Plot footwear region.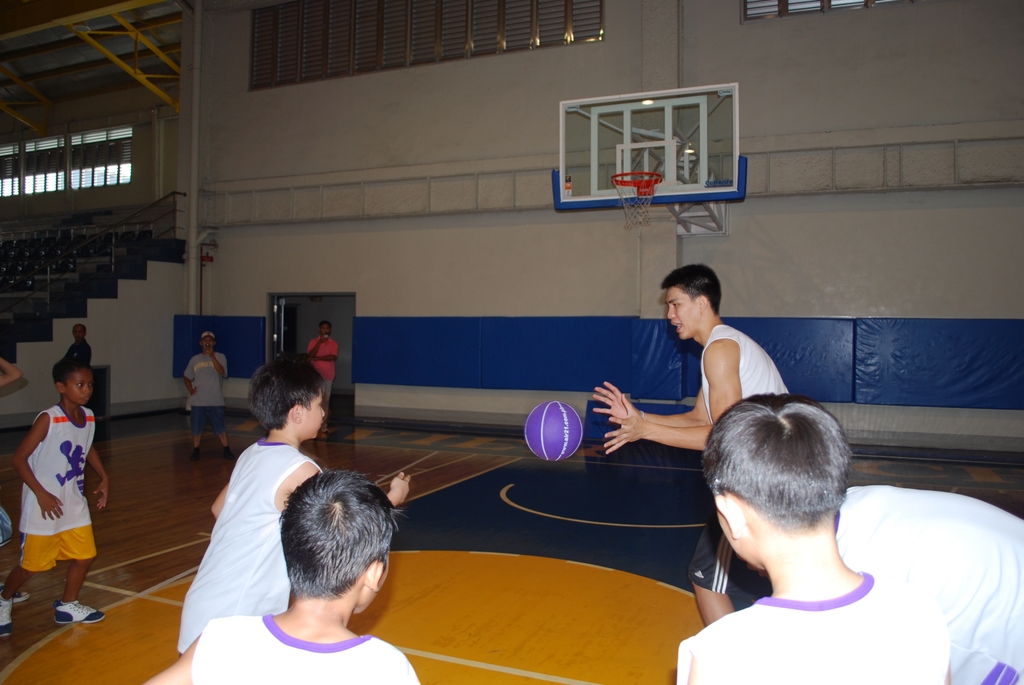
Plotted at [52,595,109,630].
